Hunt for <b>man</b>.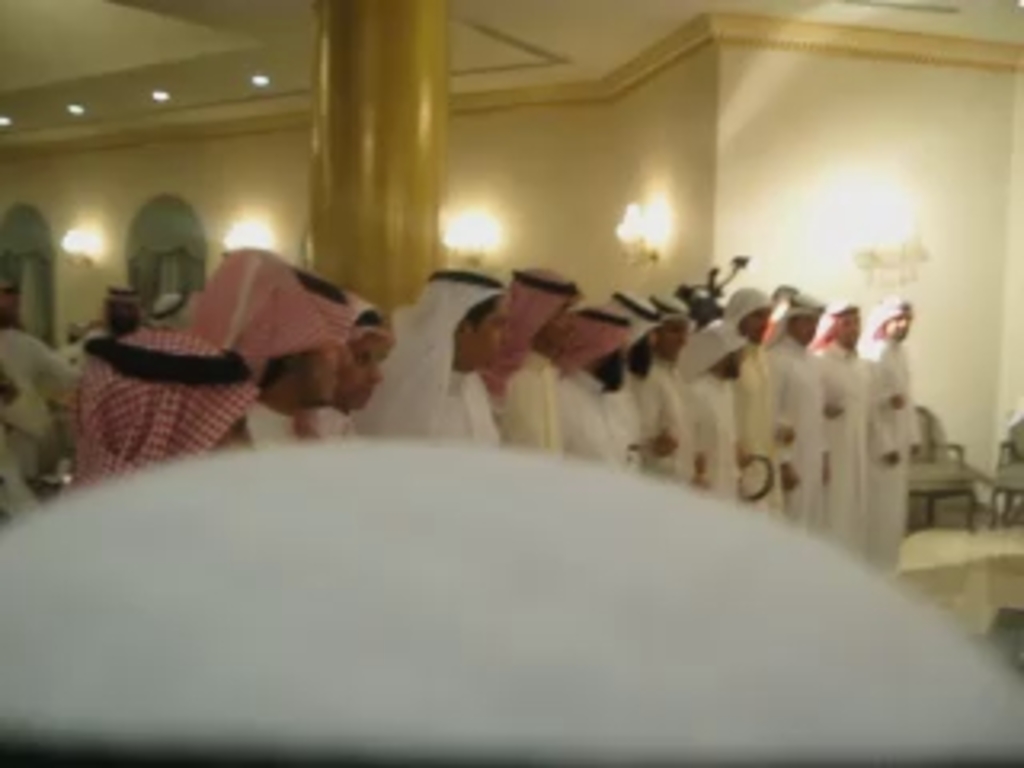
Hunted down at 861 294 915 576.
